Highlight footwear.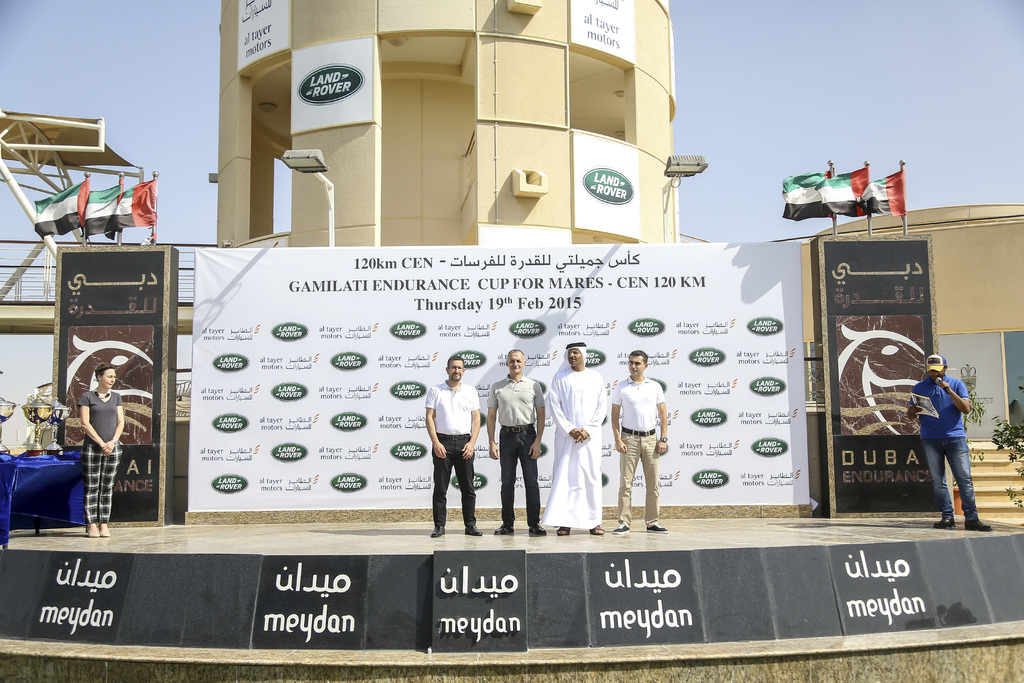
Highlighted region: <region>558, 526, 570, 533</region>.
